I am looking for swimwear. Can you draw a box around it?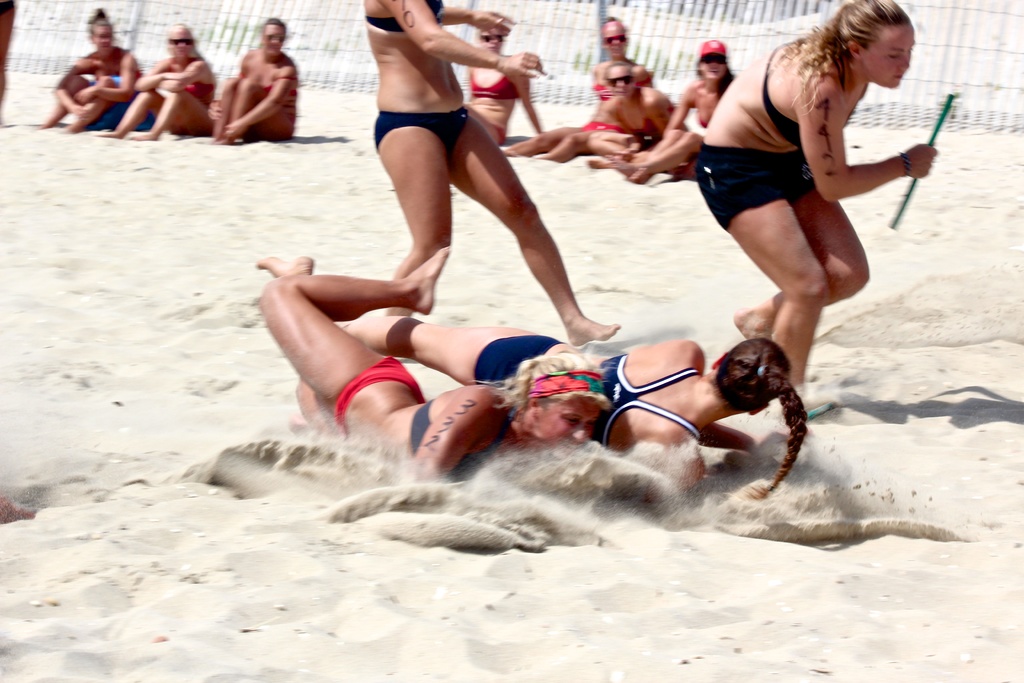
Sure, the bounding box is [691,139,813,229].
